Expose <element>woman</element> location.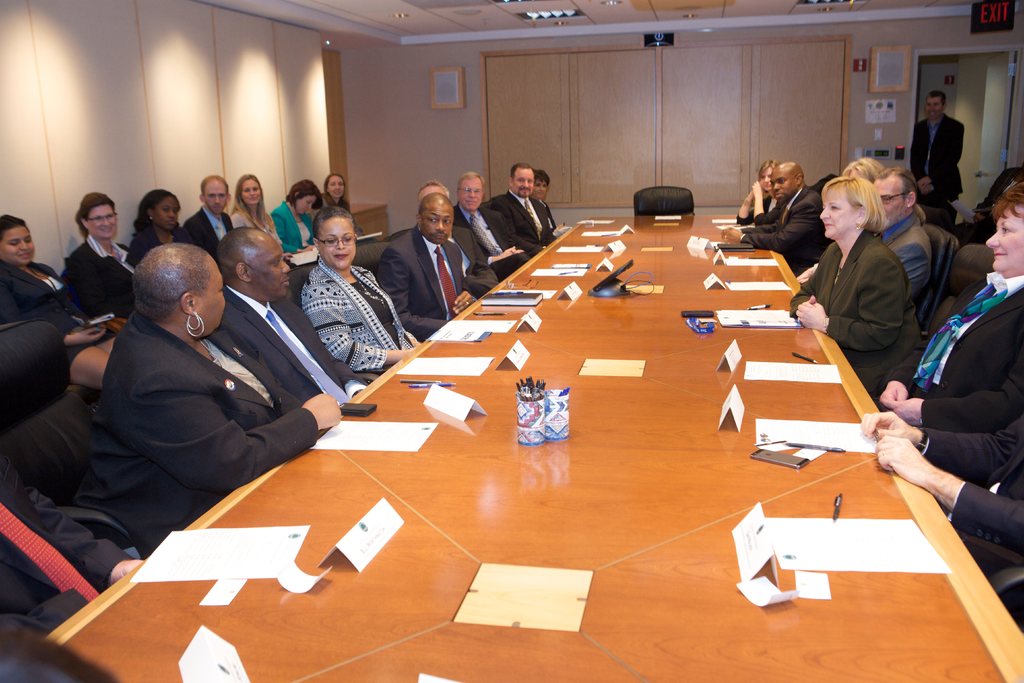
Exposed at {"x1": 735, "y1": 162, "x2": 781, "y2": 226}.
